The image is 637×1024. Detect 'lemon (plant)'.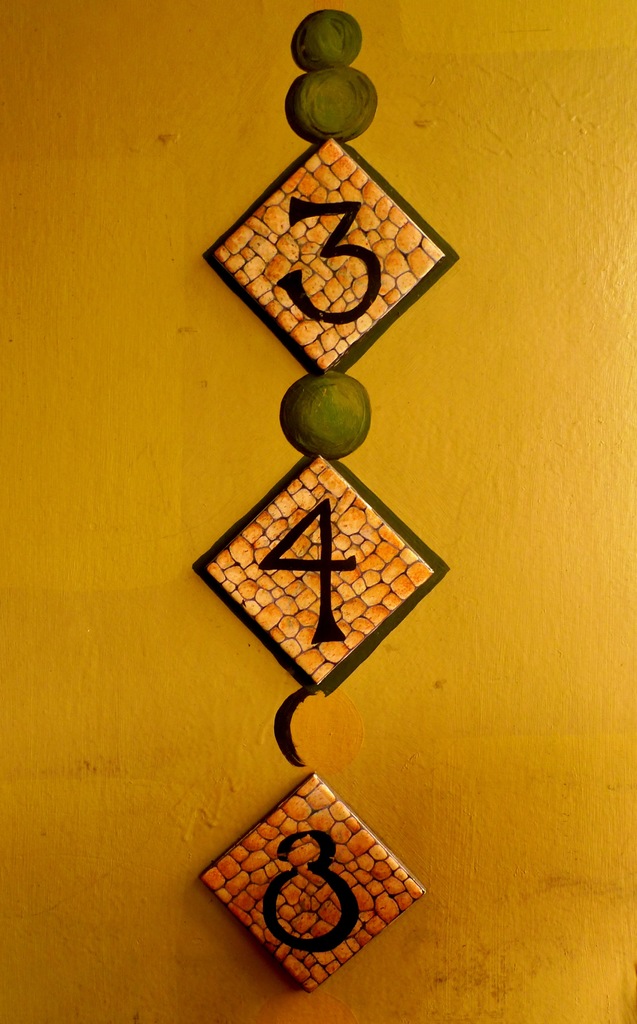
Detection: {"x1": 279, "y1": 369, "x2": 369, "y2": 445}.
